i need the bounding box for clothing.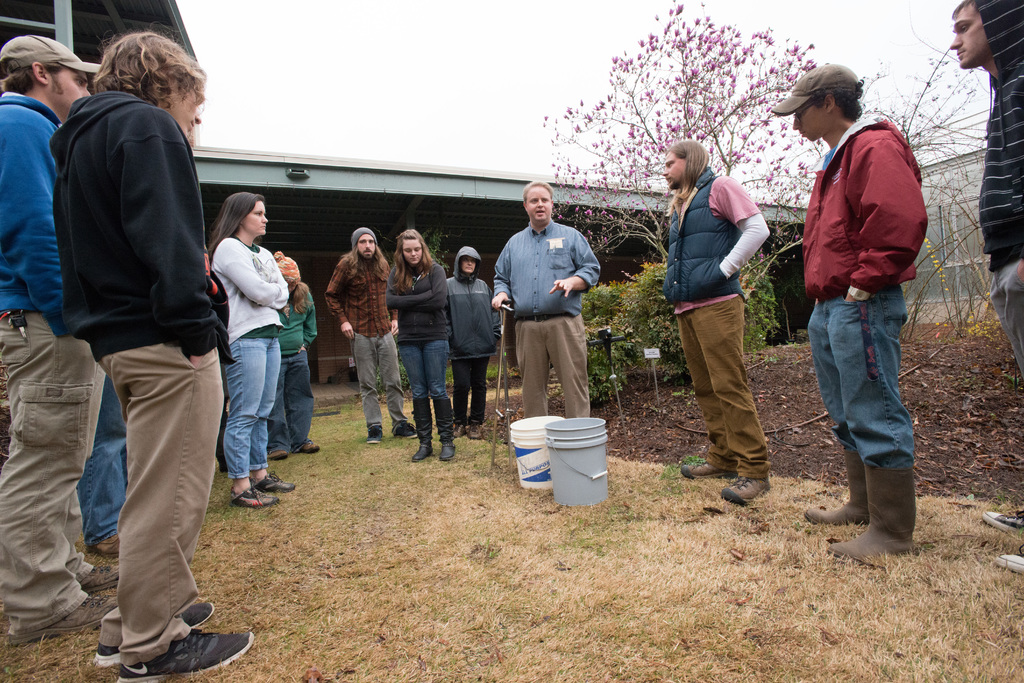
Here it is: pyautogui.locateOnScreen(77, 376, 130, 543).
